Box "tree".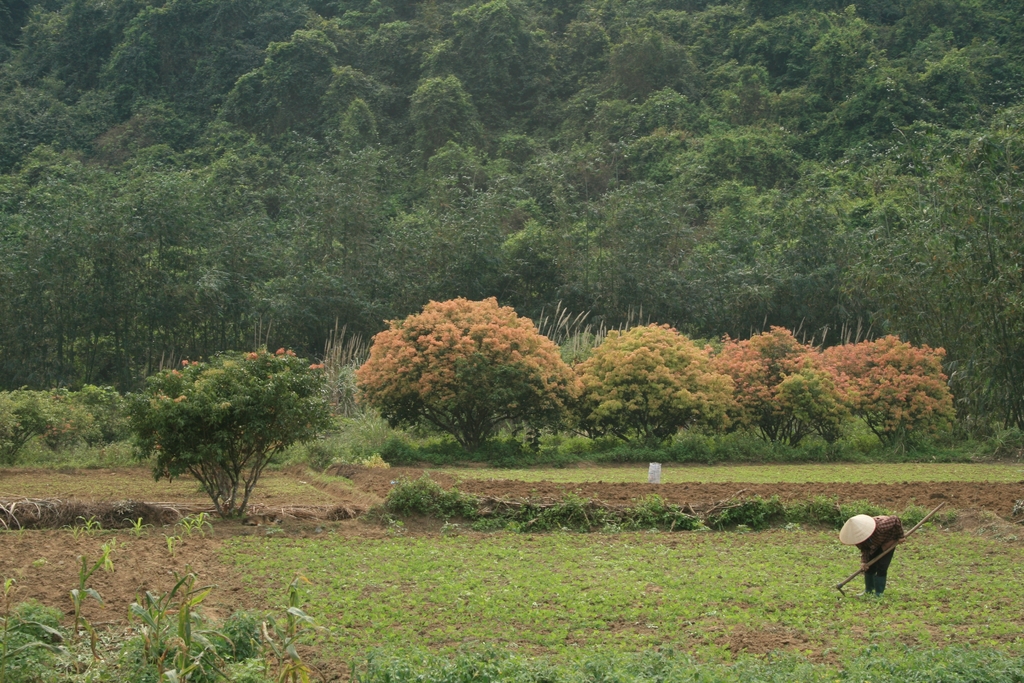
31 386 96 460.
